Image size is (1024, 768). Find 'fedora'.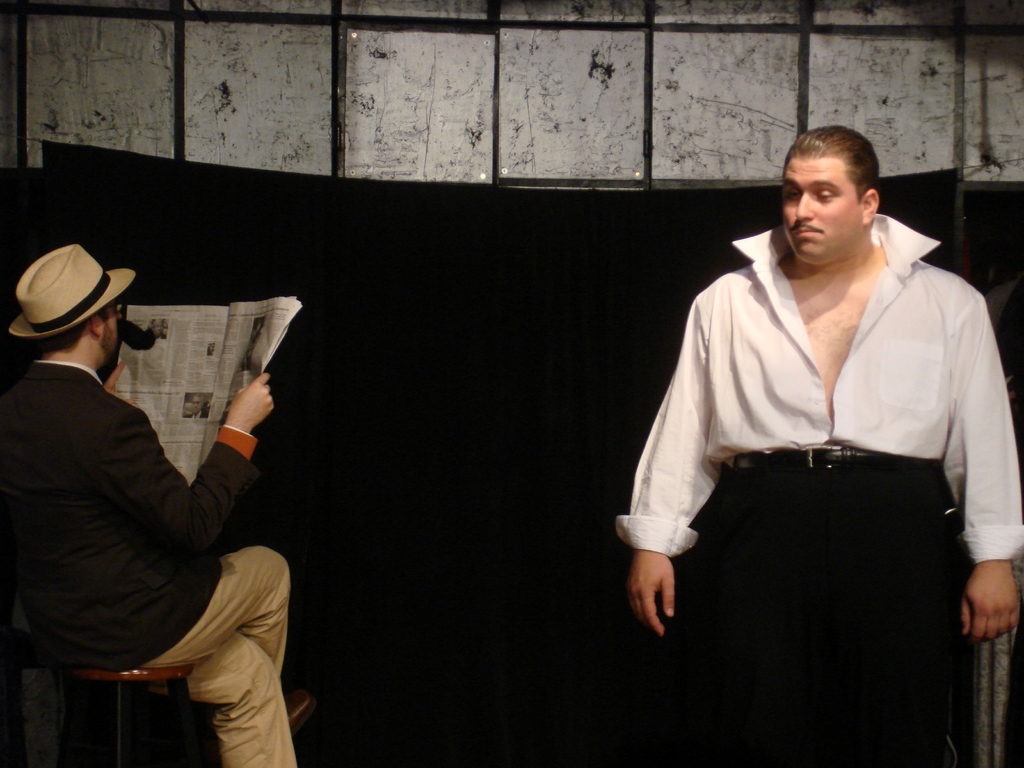
x1=4 y1=245 x2=134 y2=336.
